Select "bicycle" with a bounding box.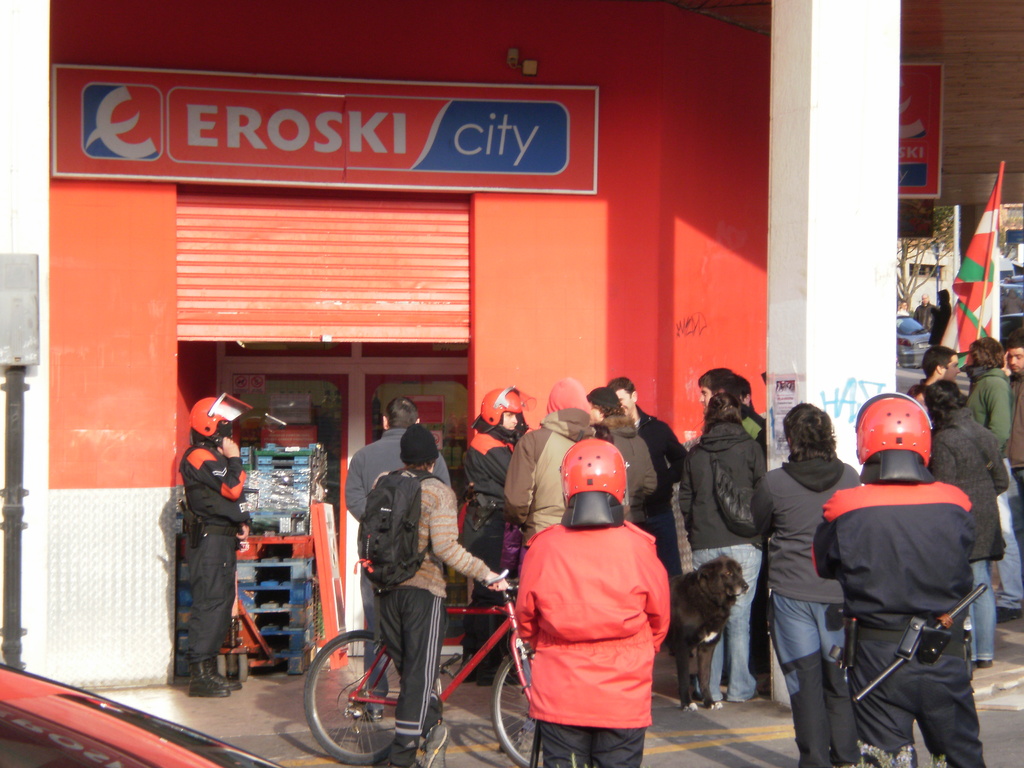
bbox=[335, 548, 522, 758].
